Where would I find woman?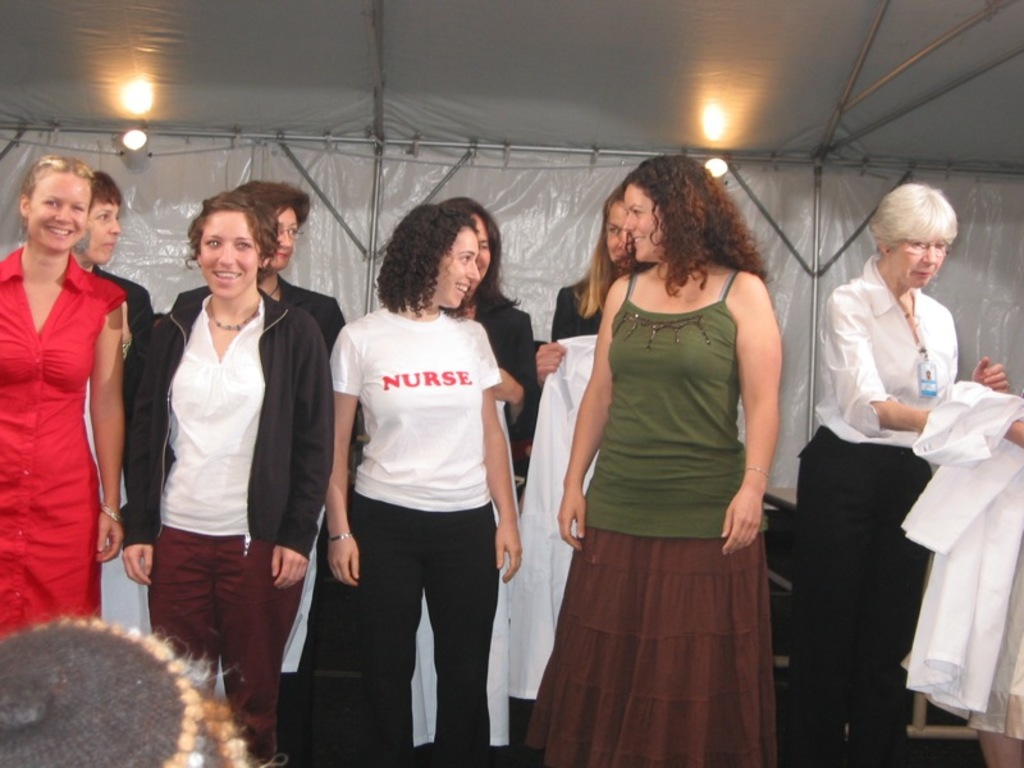
At {"left": 381, "top": 192, "right": 547, "bottom": 758}.
